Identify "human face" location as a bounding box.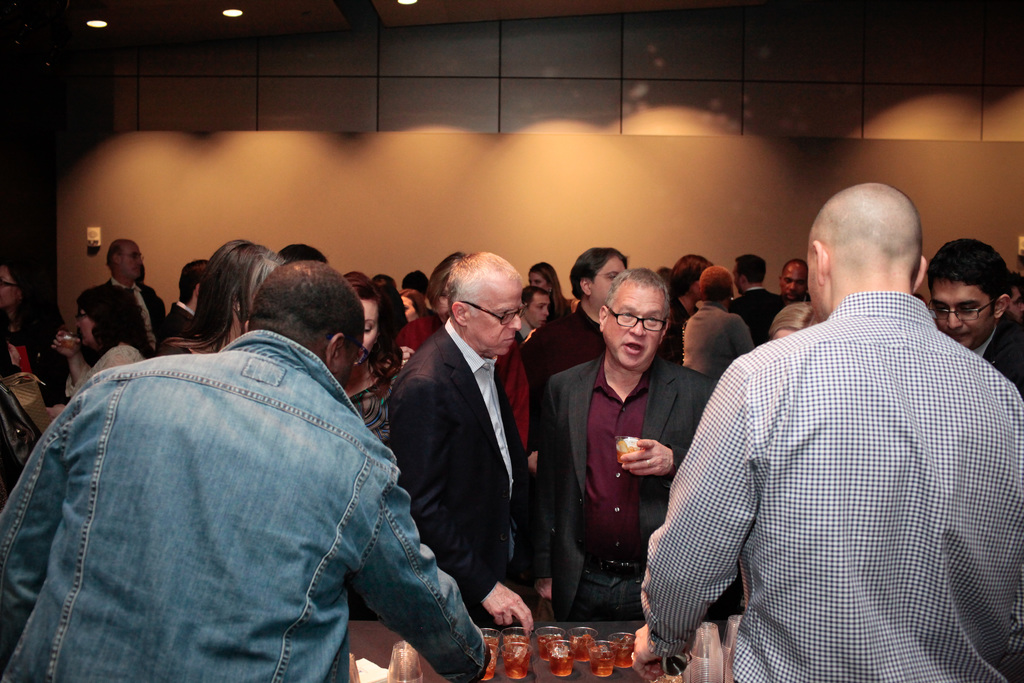
bbox=[925, 279, 988, 344].
